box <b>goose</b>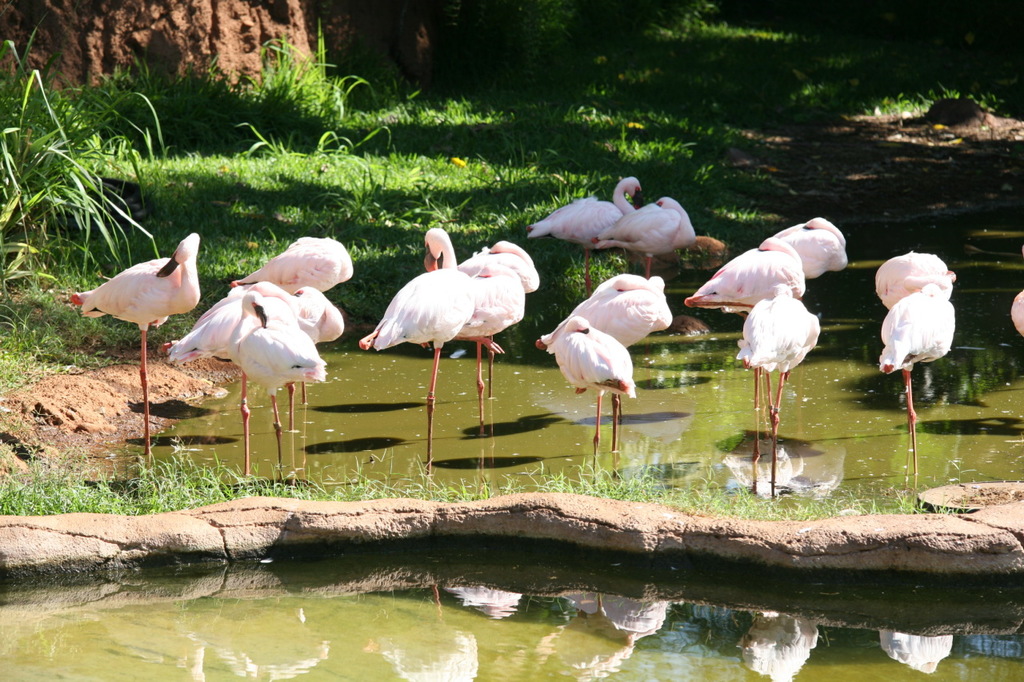
[526, 174, 641, 285]
